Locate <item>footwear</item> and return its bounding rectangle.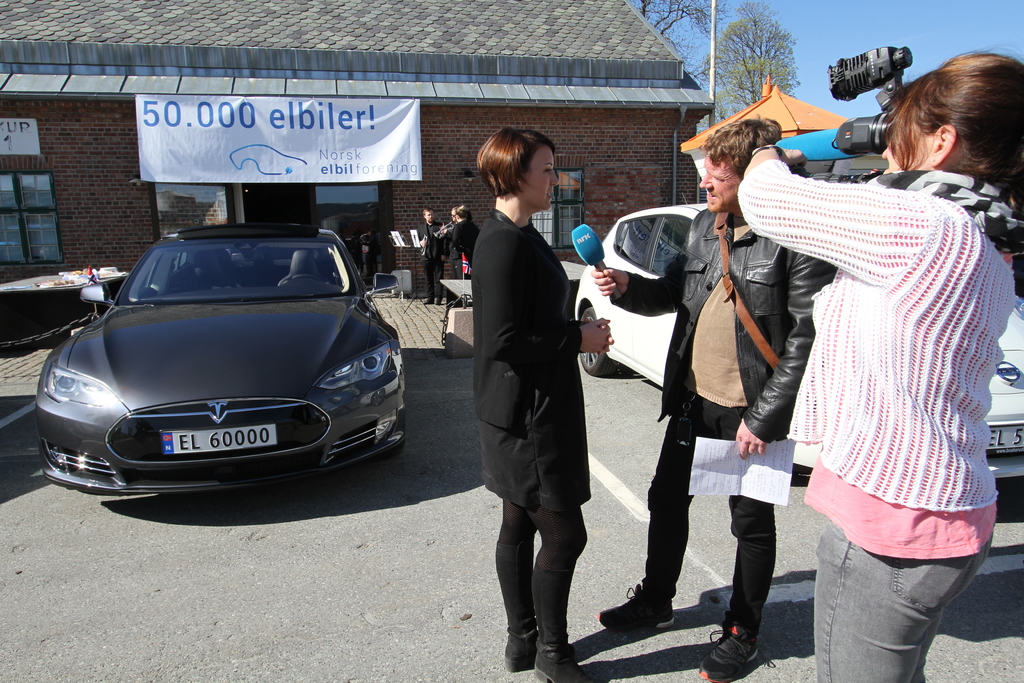
[691, 620, 761, 679].
